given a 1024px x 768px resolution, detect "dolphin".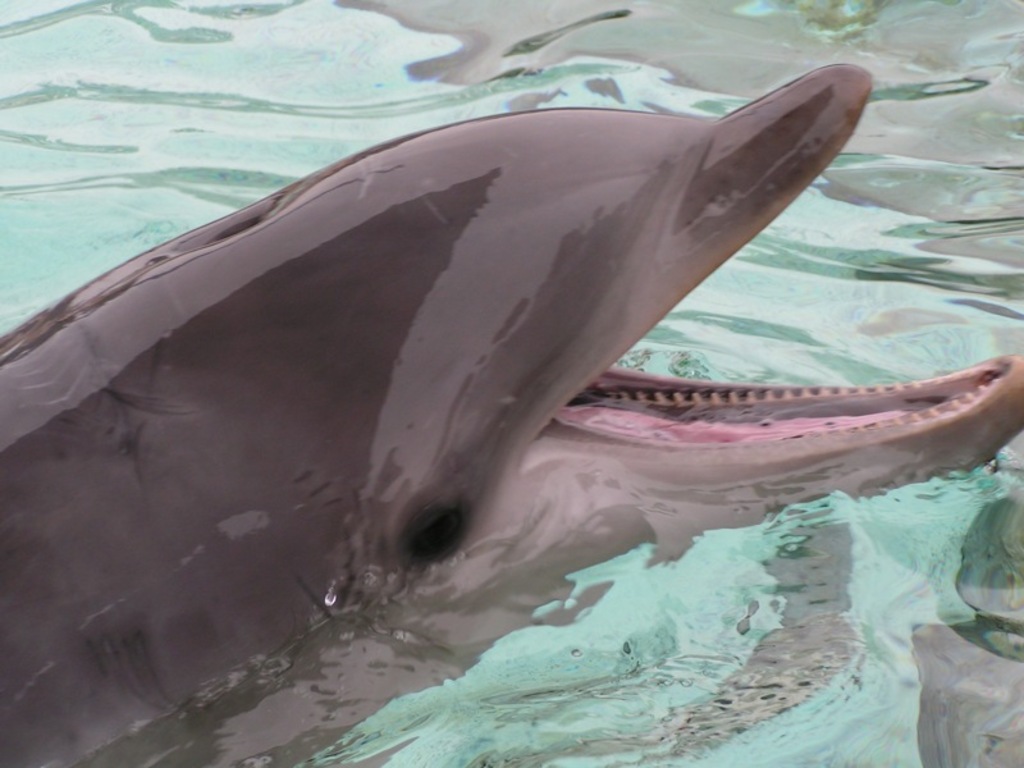
x1=0, y1=63, x2=1023, y2=767.
